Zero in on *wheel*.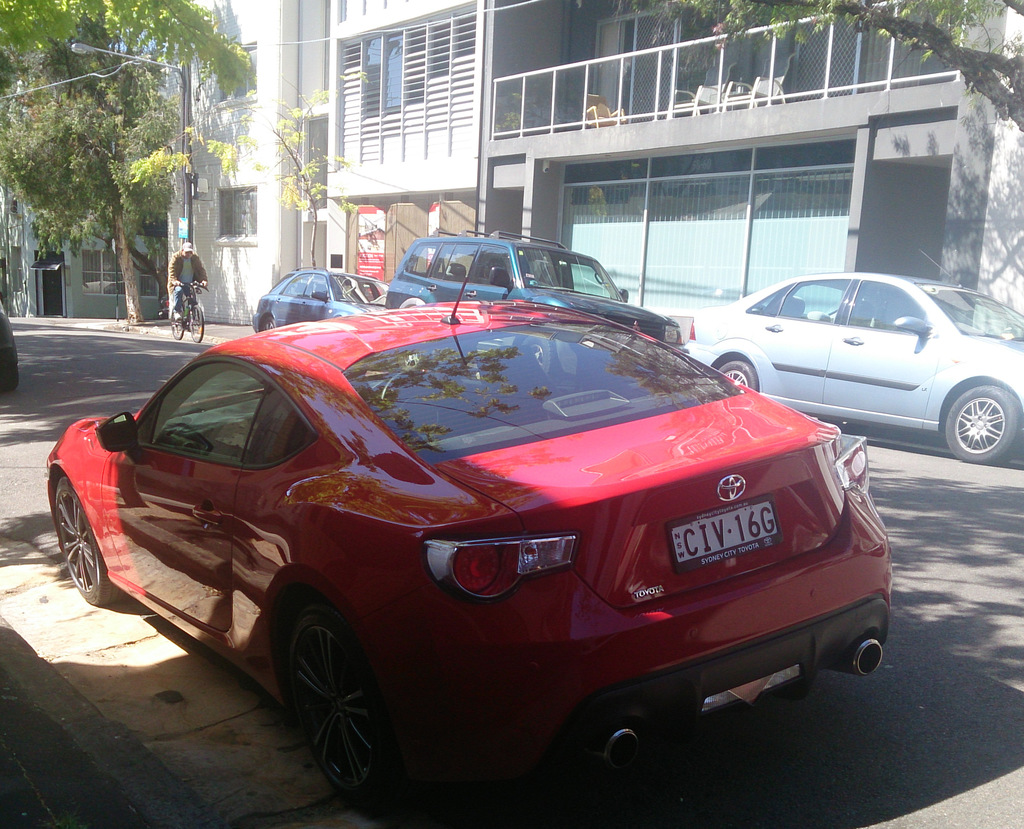
Zeroed in: box(190, 305, 206, 343).
